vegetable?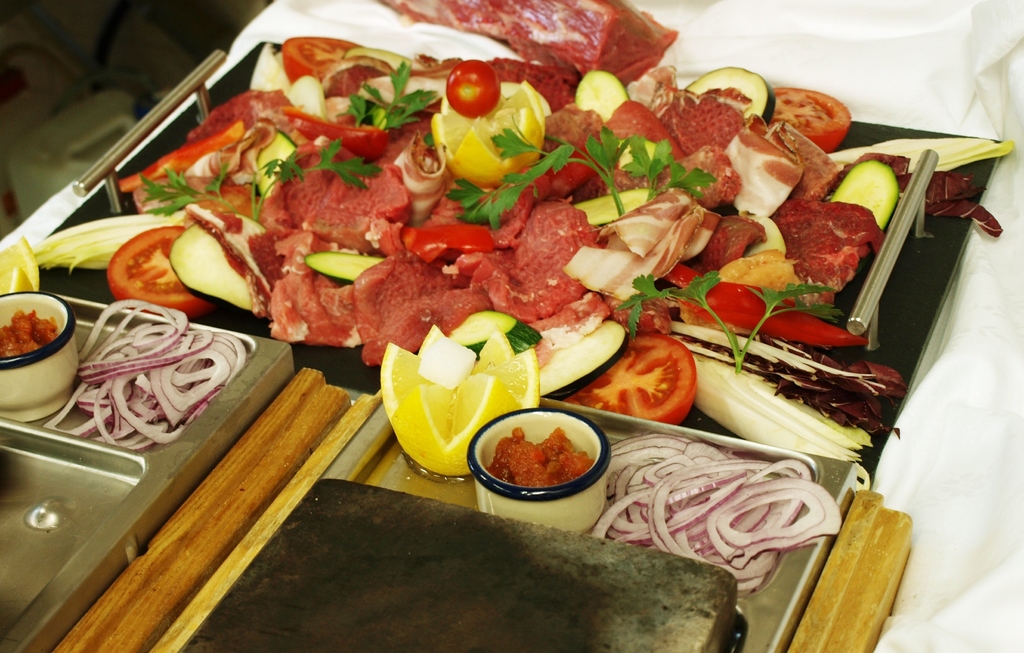
left=306, top=253, right=394, bottom=283
